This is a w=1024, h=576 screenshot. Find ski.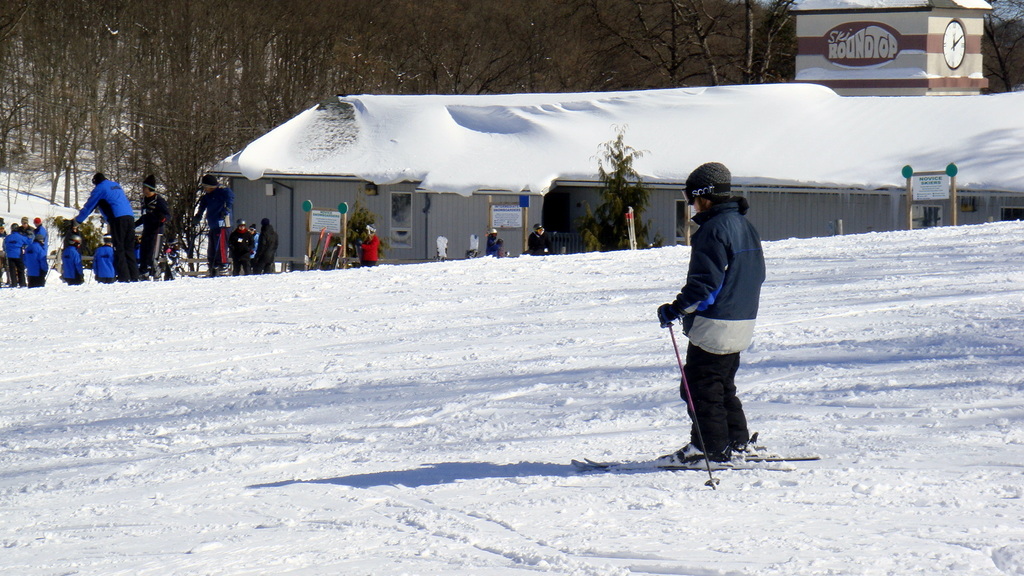
Bounding box: 637,410,831,481.
